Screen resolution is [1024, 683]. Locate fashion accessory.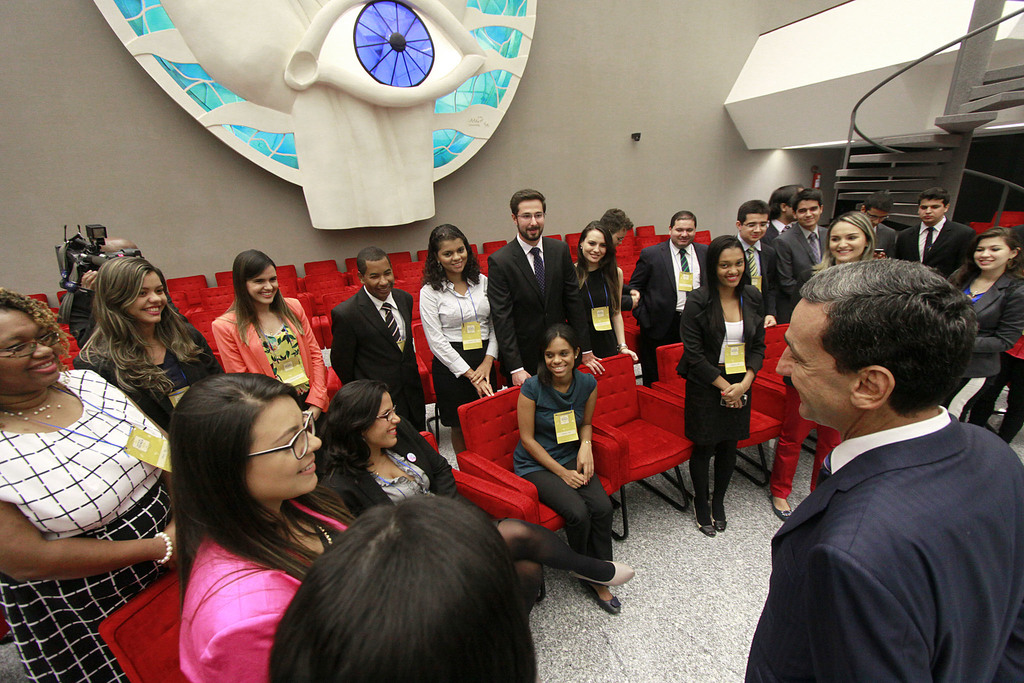
detection(618, 348, 627, 355).
